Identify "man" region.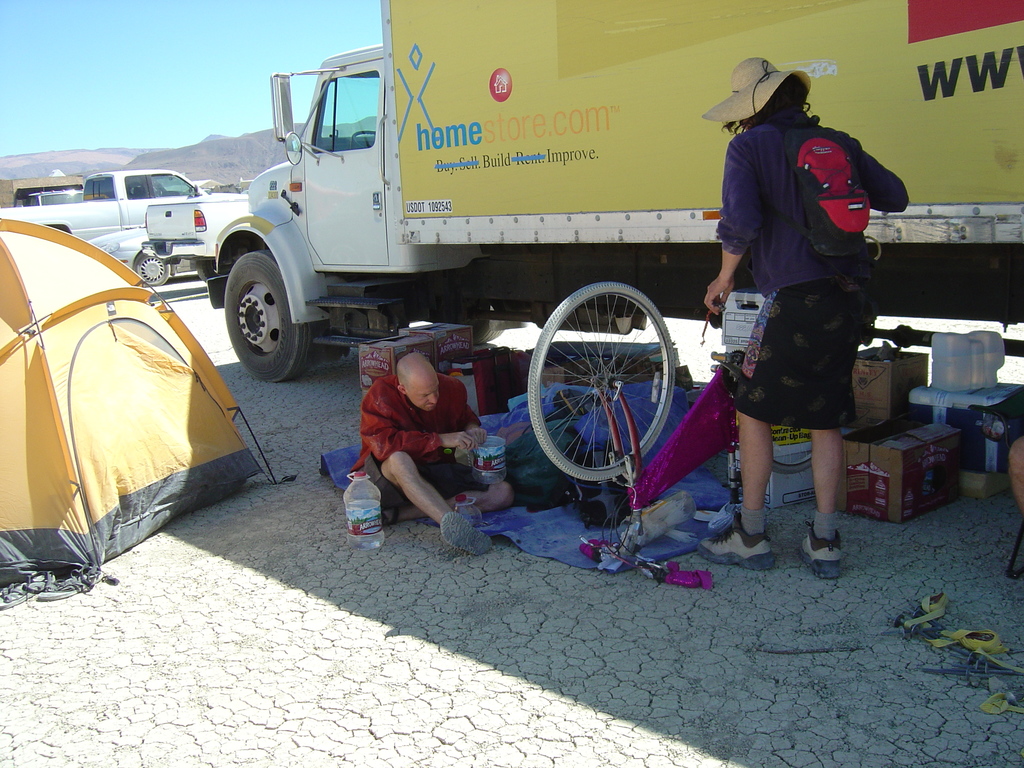
Region: l=705, t=52, r=930, b=579.
